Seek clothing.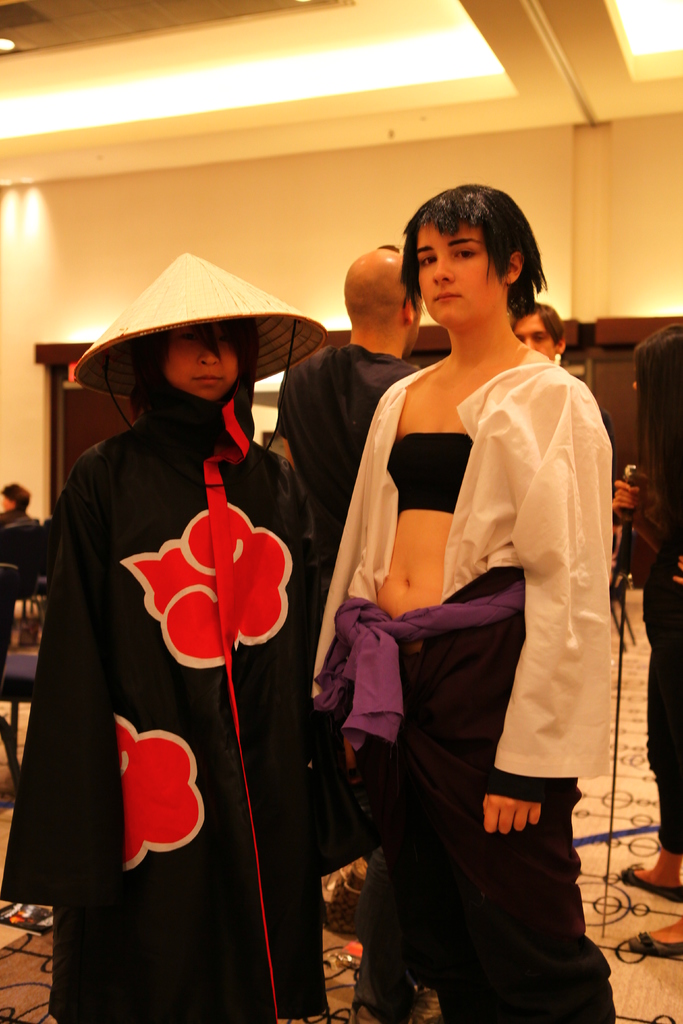
locate(642, 447, 682, 856).
